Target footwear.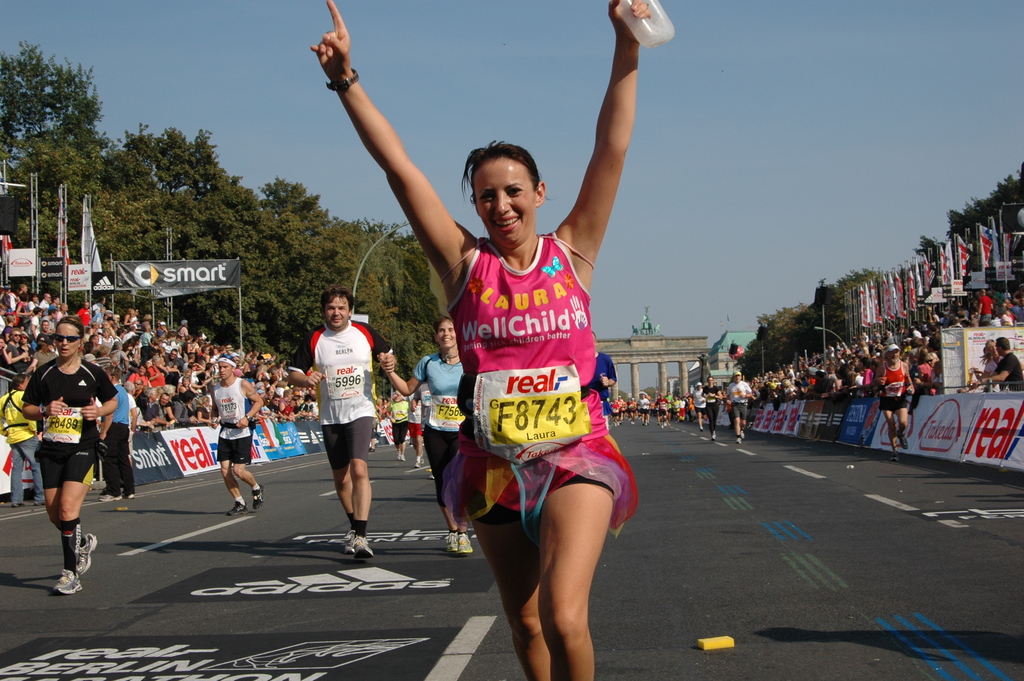
Target region: rect(353, 534, 372, 555).
